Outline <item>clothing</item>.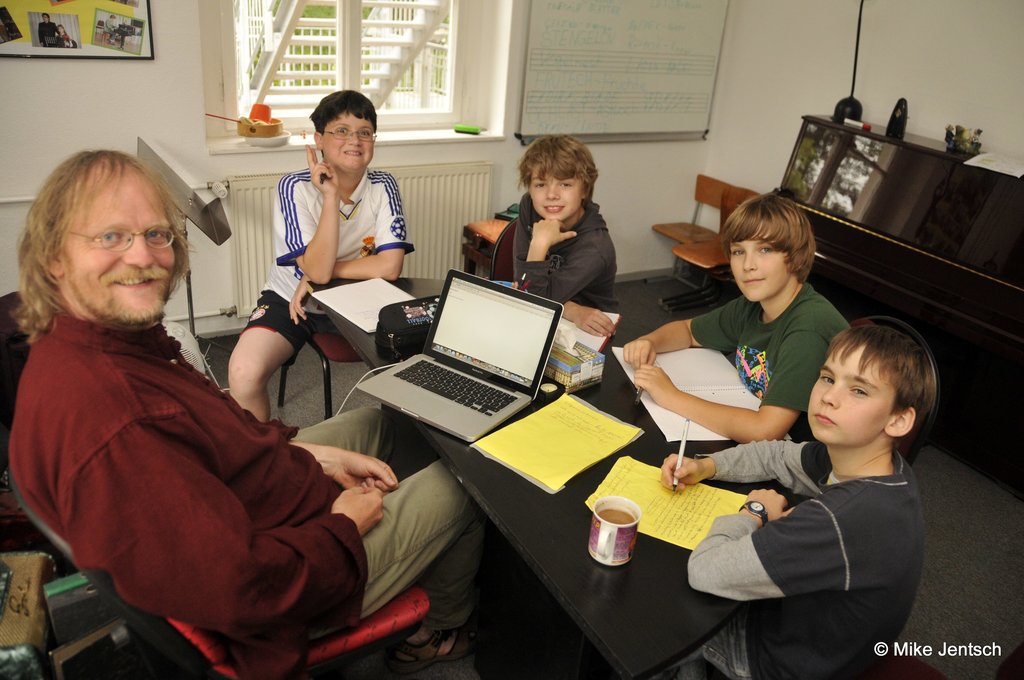
Outline: 239/165/419/370.
